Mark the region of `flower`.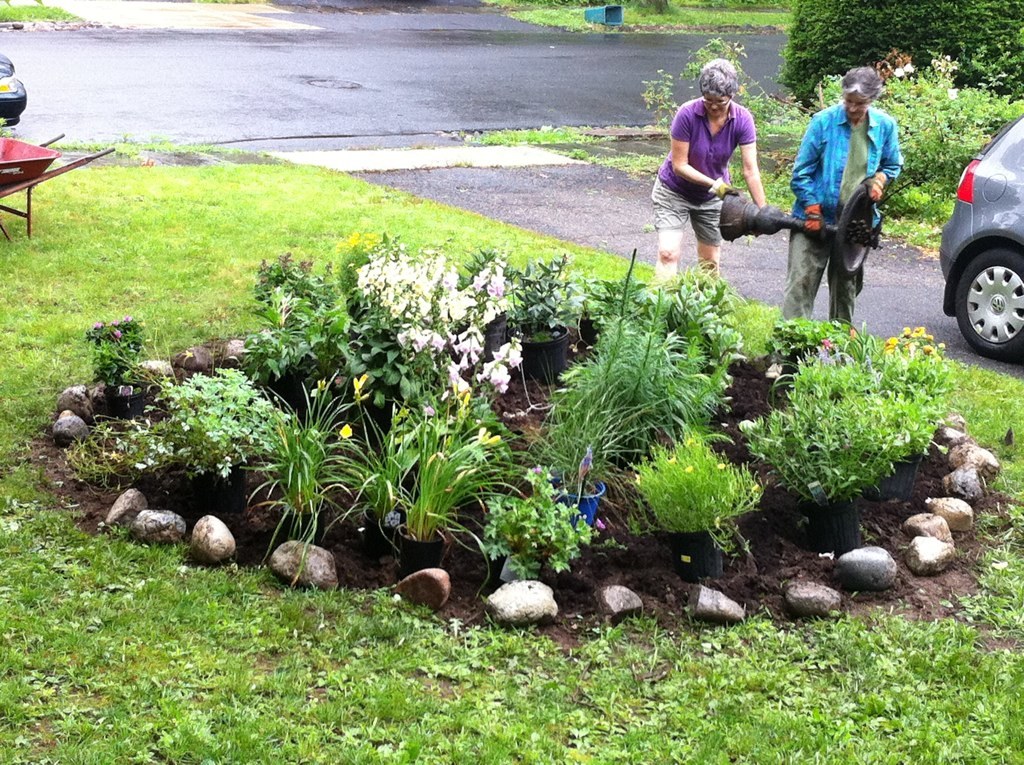
Region: 111/318/117/326.
